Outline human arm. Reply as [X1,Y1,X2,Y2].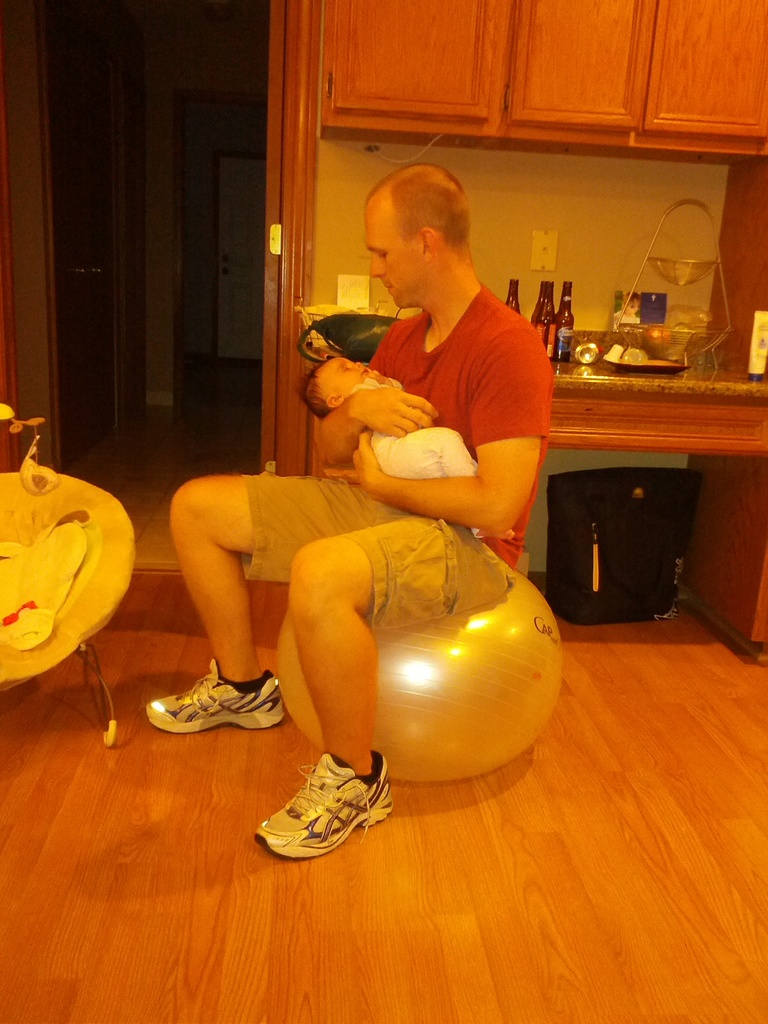
[307,323,417,445].
